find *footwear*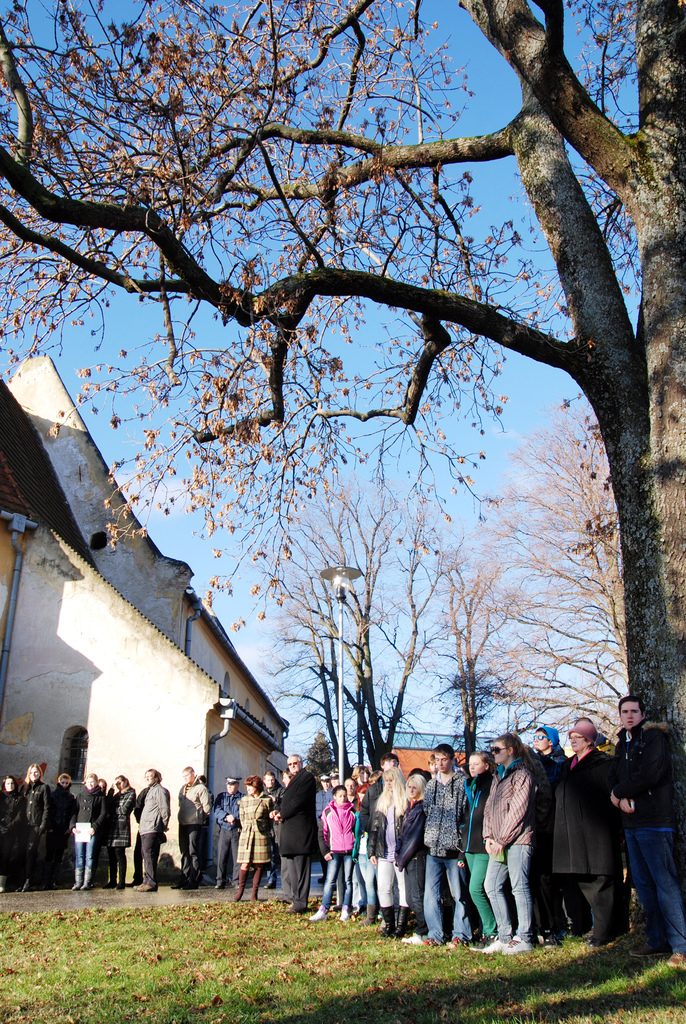
select_region(172, 882, 184, 889)
